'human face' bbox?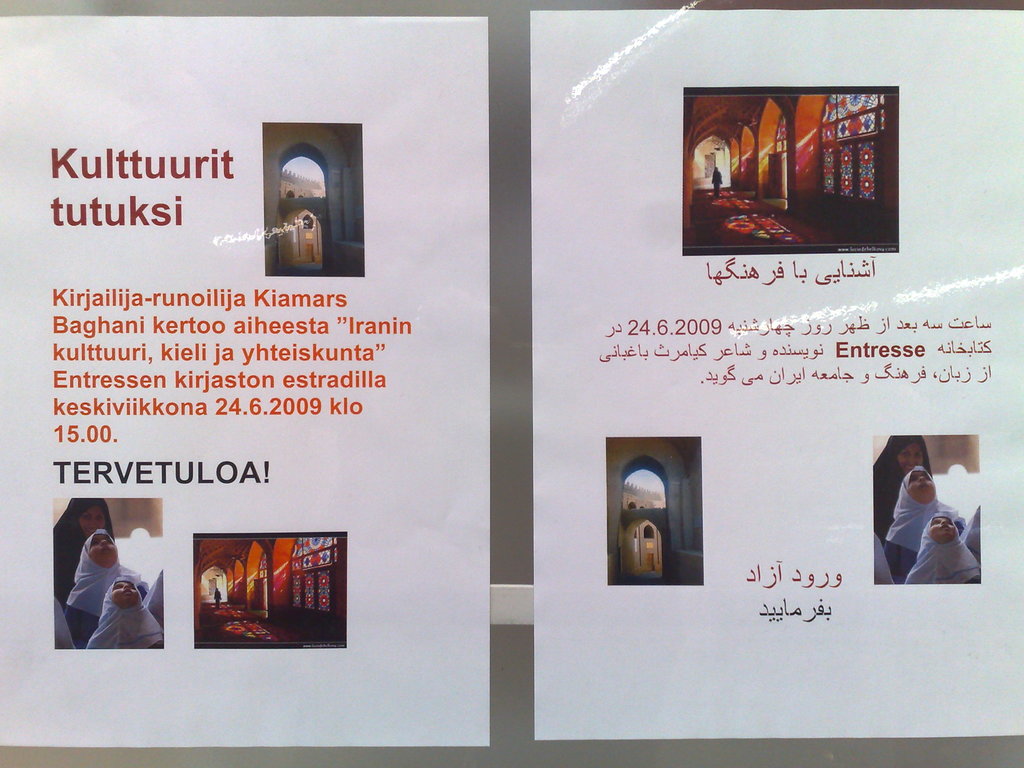
(left=931, top=518, right=956, bottom=543)
